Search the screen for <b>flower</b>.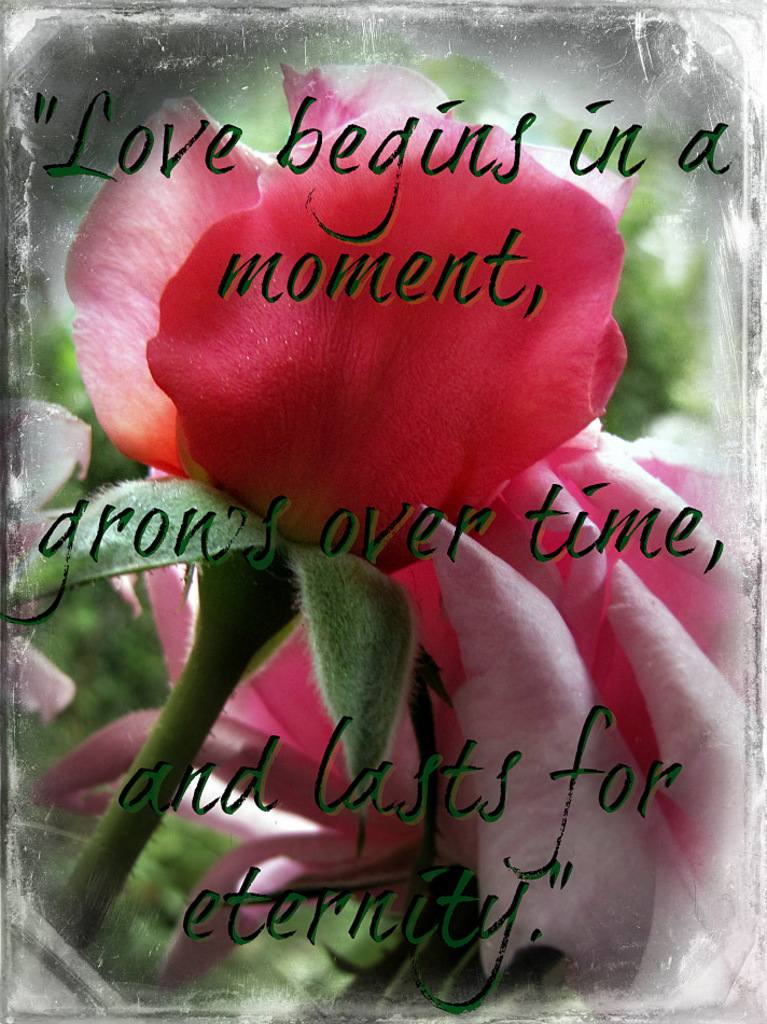
Found at bbox(0, 0, 766, 1023).
